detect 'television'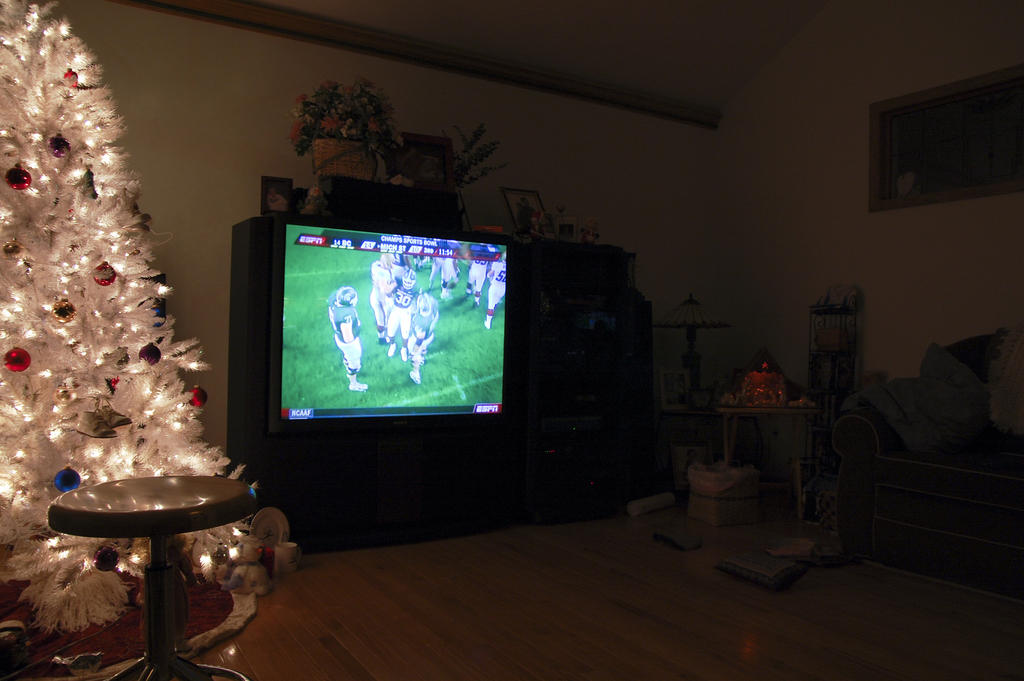
<region>267, 208, 541, 440</region>
